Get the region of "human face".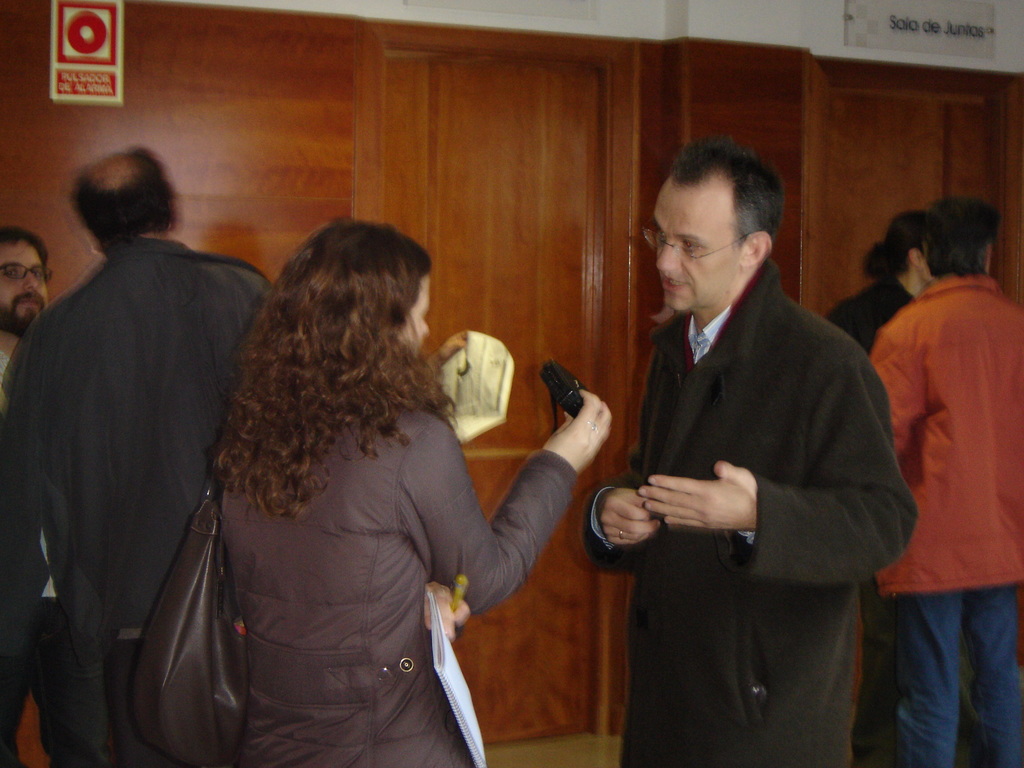
[0, 236, 49, 335].
